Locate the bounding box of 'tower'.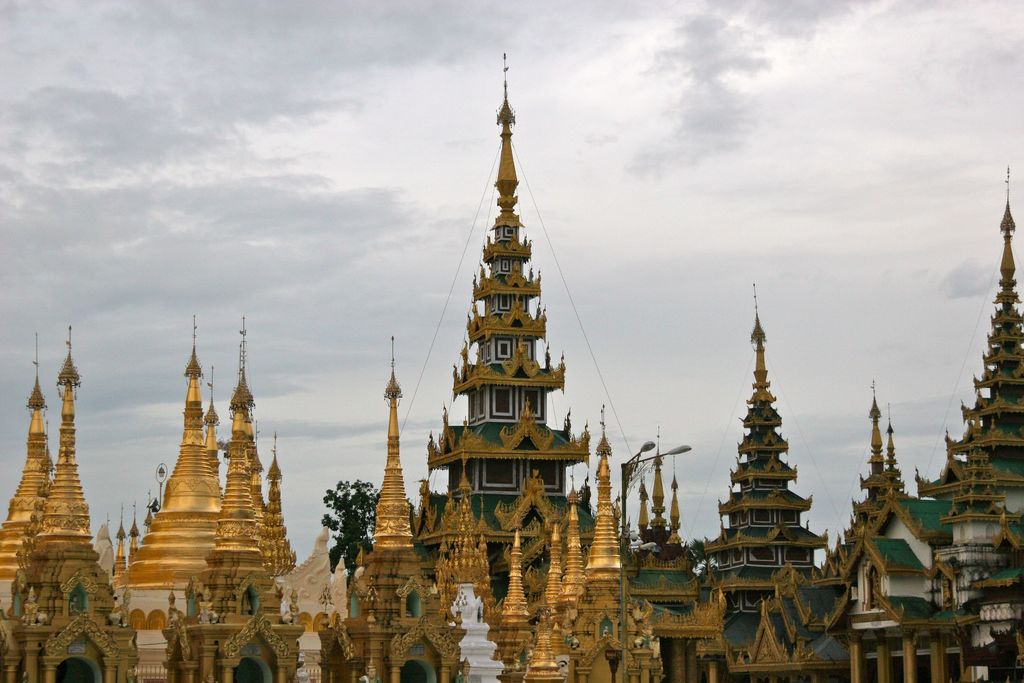
Bounding box: detection(427, 54, 589, 600).
